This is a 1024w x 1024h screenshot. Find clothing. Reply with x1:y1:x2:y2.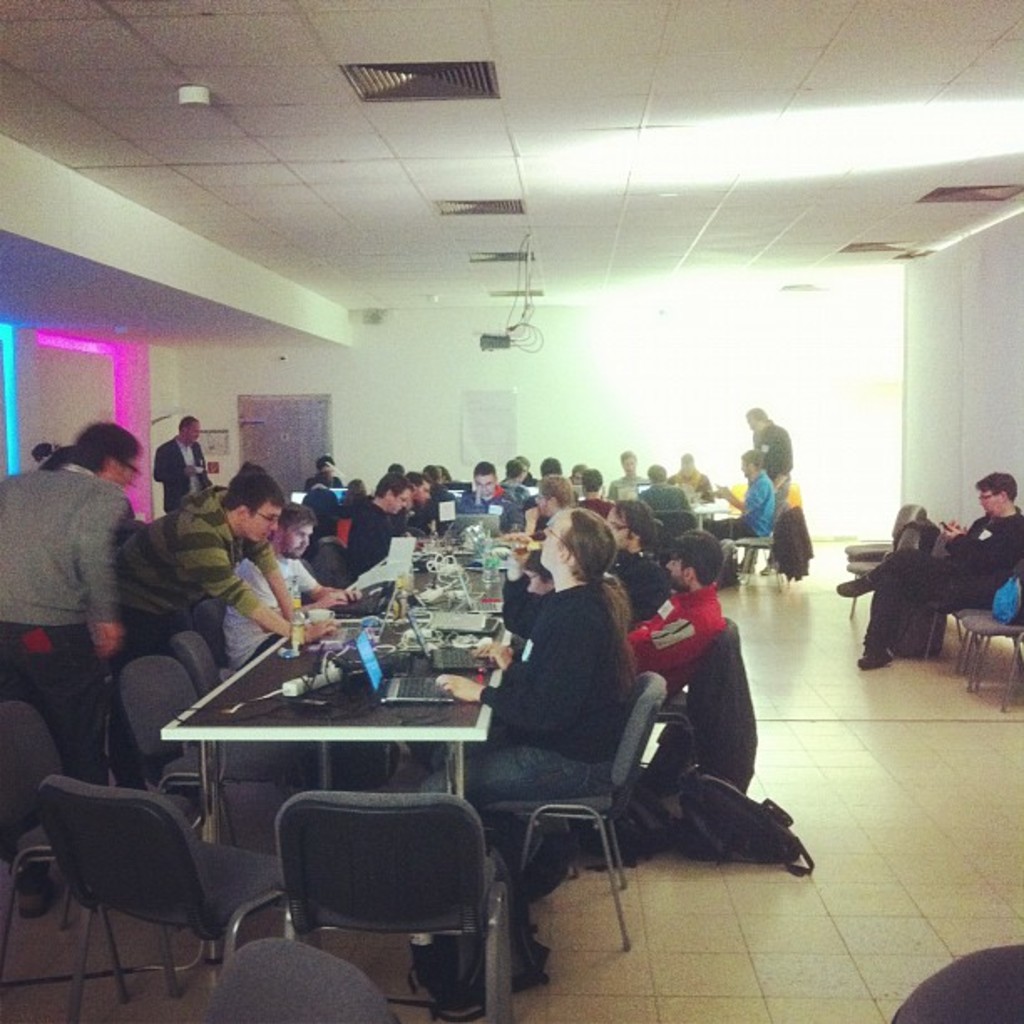
730:420:801:550.
